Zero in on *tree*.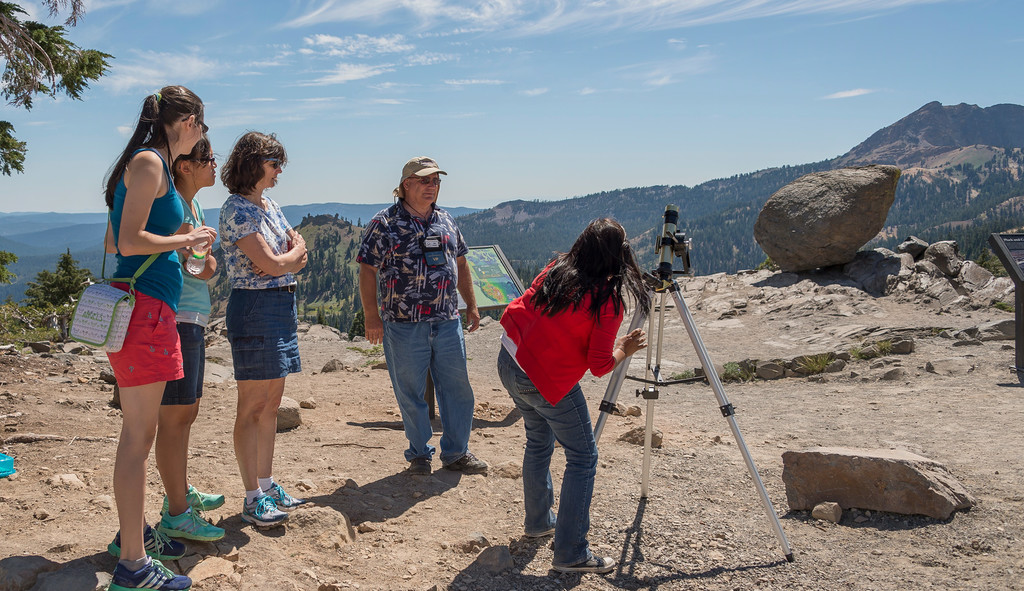
Zeroed in: <box>24,246,97,341</box>.
